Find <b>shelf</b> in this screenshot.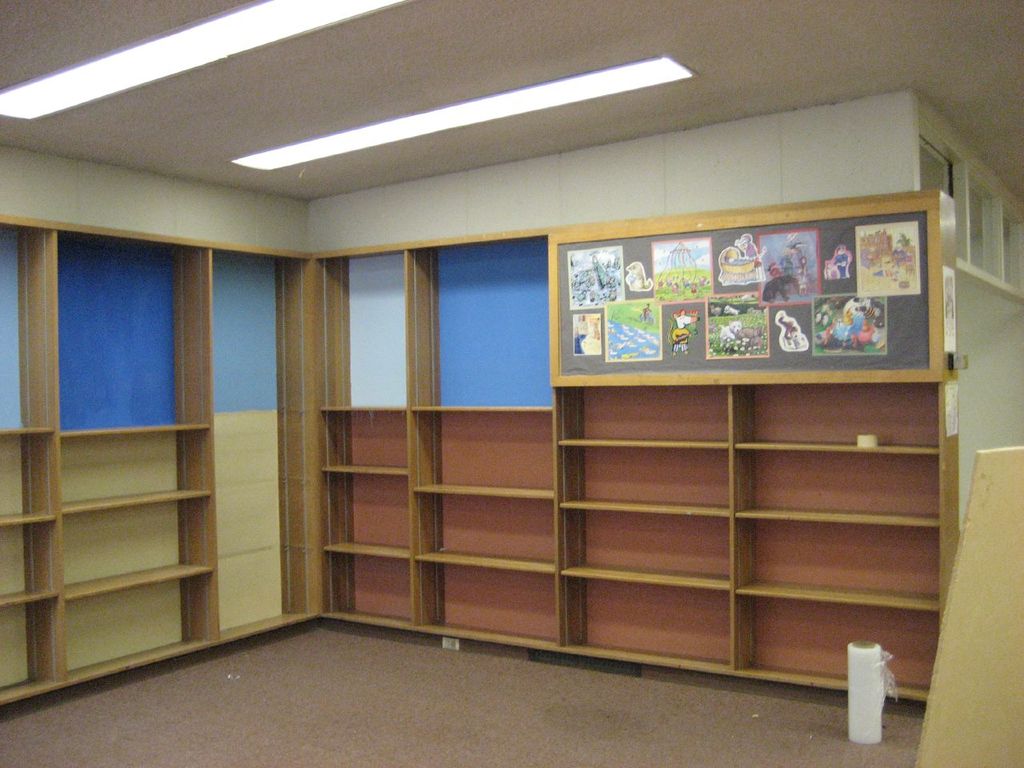
The bounding box for <b>shelf</b> is Rect(0, 431, 52, 519).
